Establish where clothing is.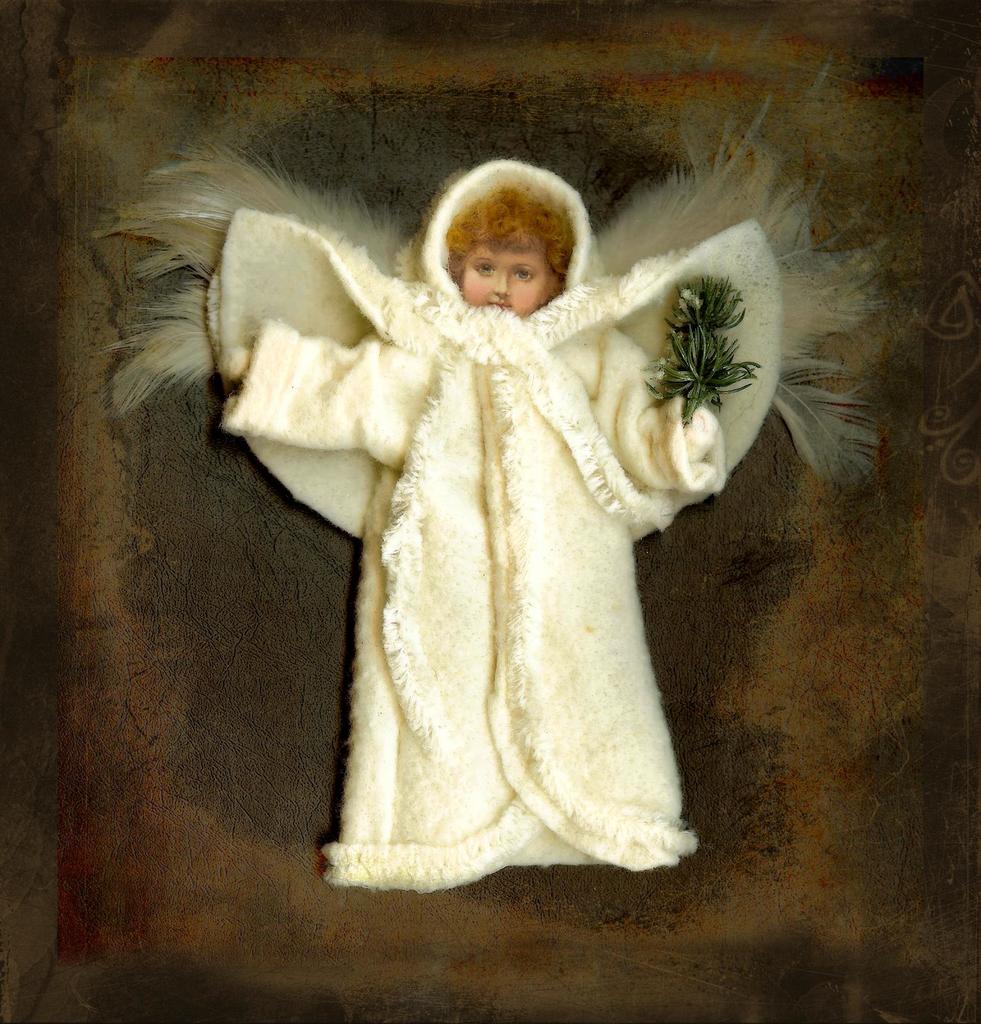
Established at <bbox>215, 207, 789, 892</bbox>.
